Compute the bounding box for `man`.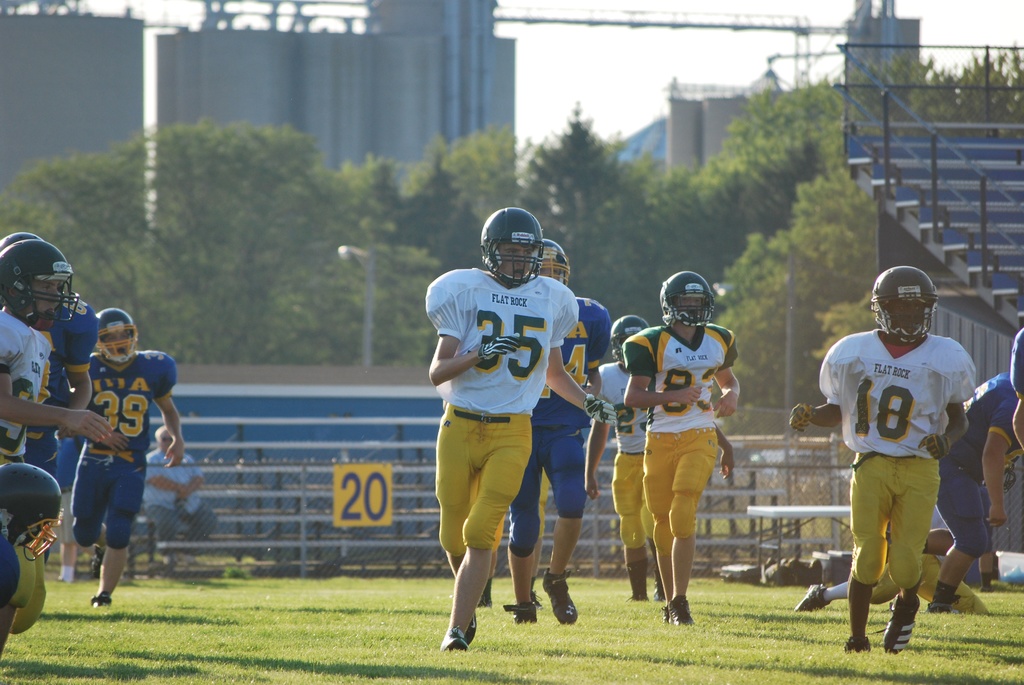
l=582, t=316, r=730, b=604.
